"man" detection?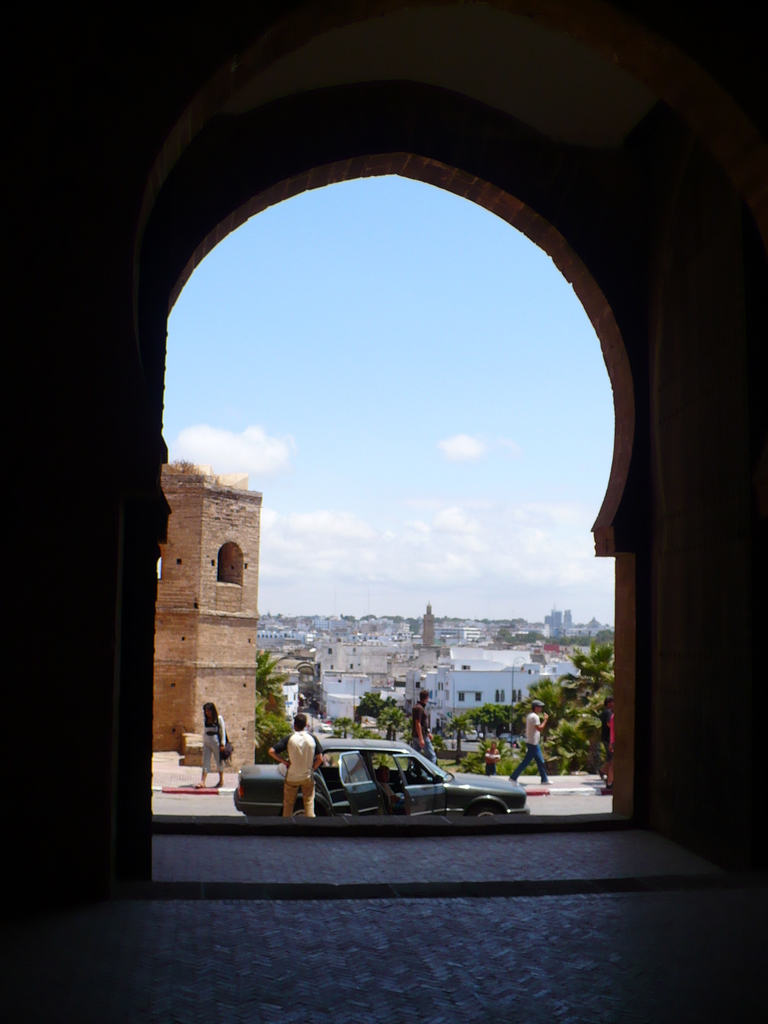
(x1=371, y1=764, x2=406, y2=815)
